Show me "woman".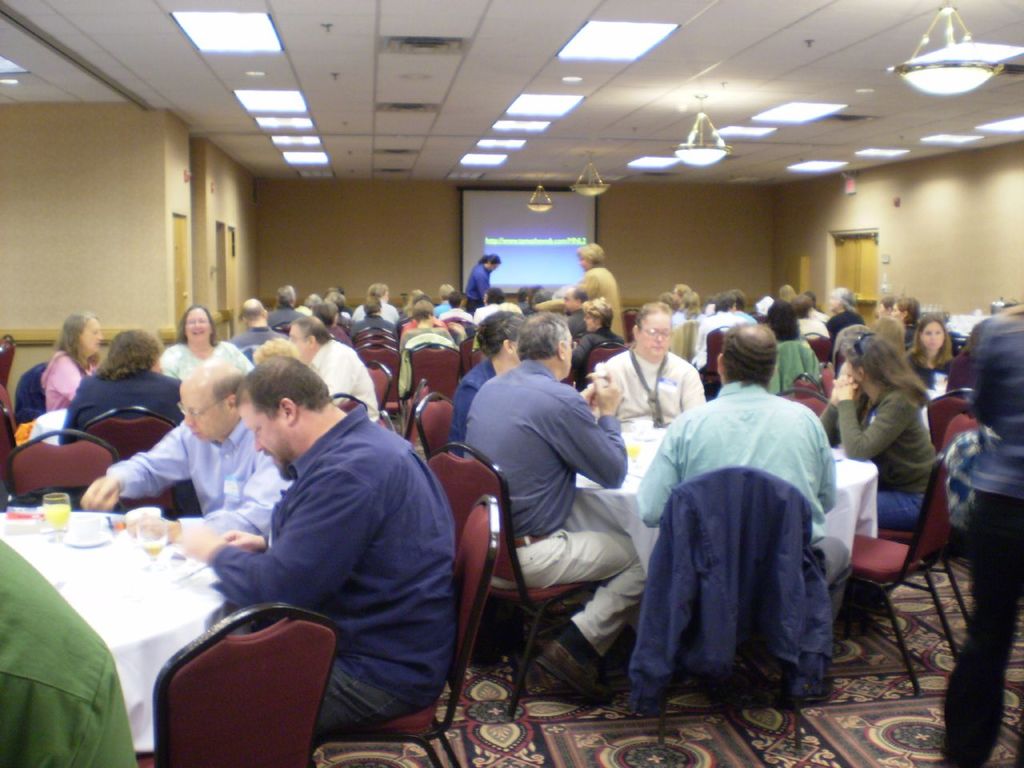
"woman" is here: crop(826, 322, 946, 519).
